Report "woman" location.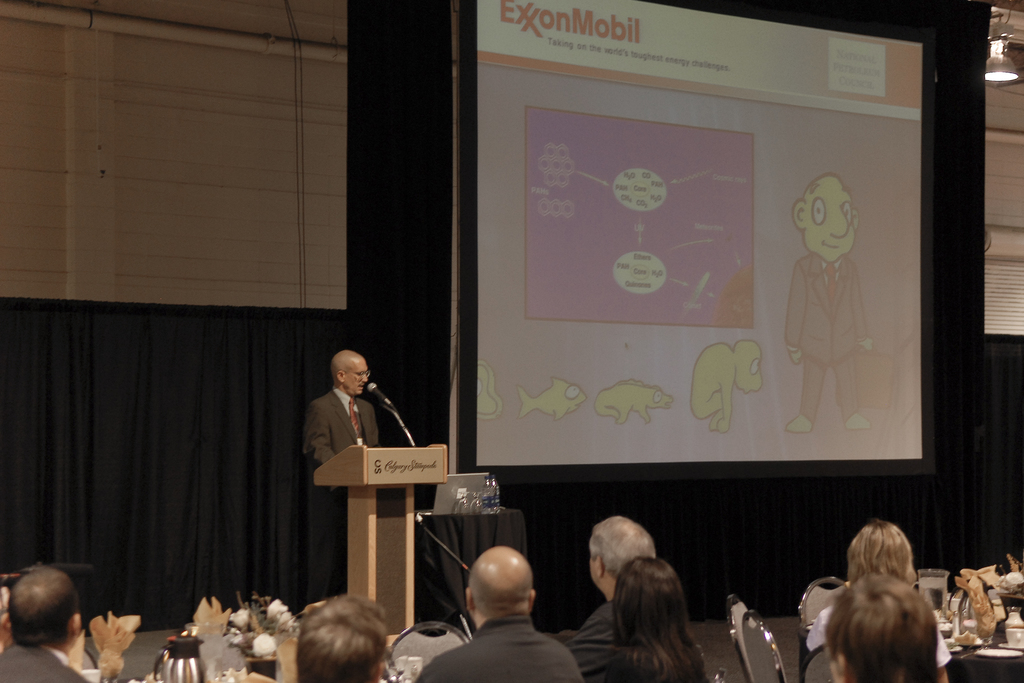
Report: 598:542:714:674.
